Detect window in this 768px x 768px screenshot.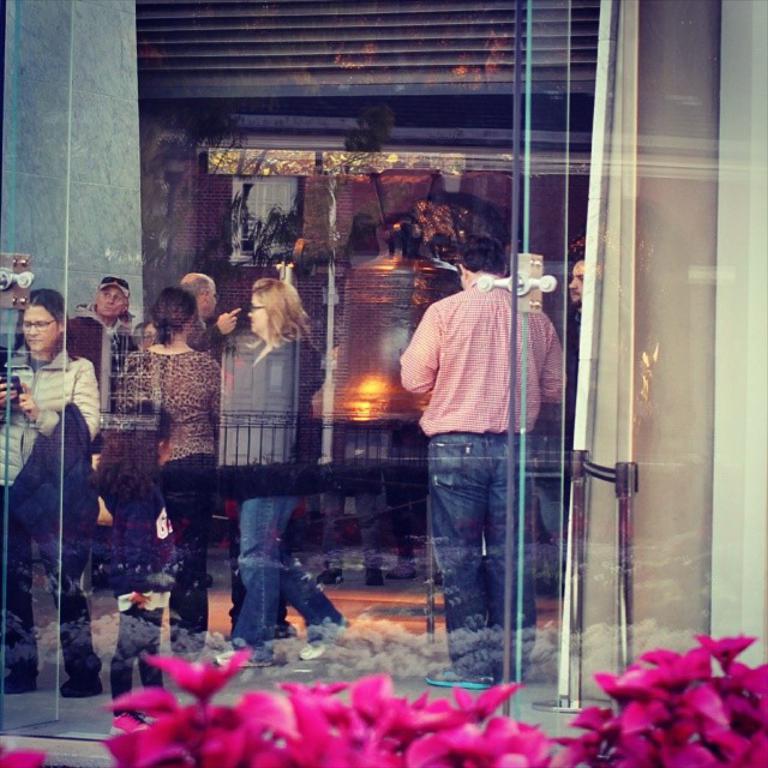
Detection: {"x1": 223, "y1": 176, "x2": 307, "y2": 266}.
